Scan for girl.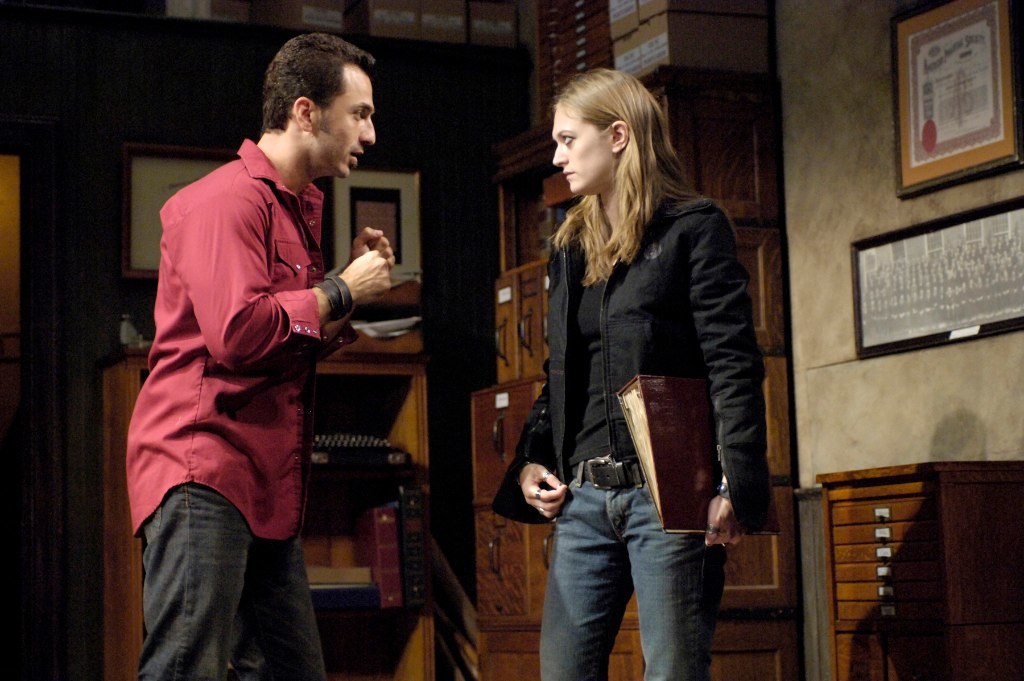
Scan result: left=486, top=62, right=779, bottom=678.
